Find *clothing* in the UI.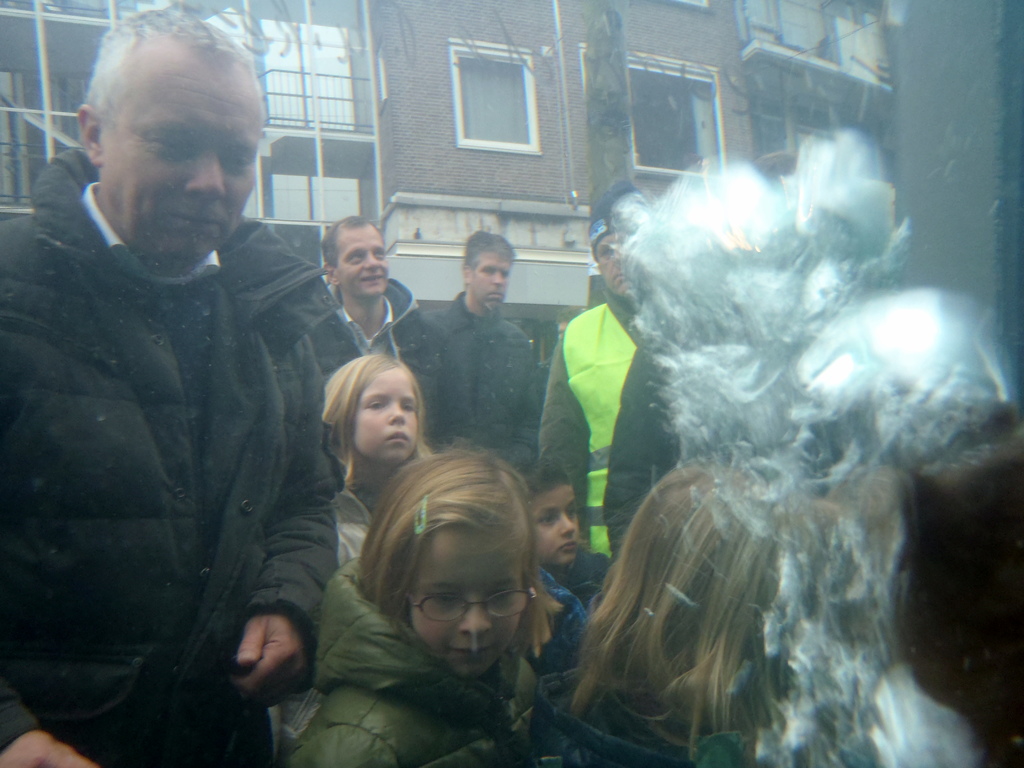
UI element at crop(8, 129, 351, 767).
